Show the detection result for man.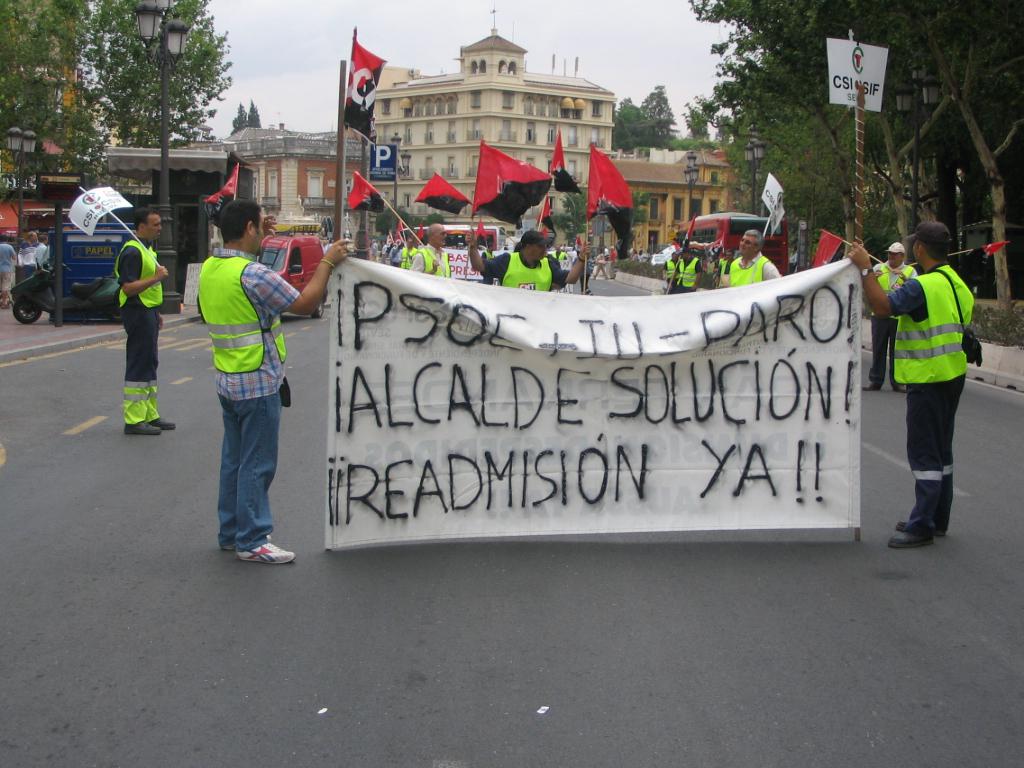
(left=408, top=222, right=455, bottom=280).
